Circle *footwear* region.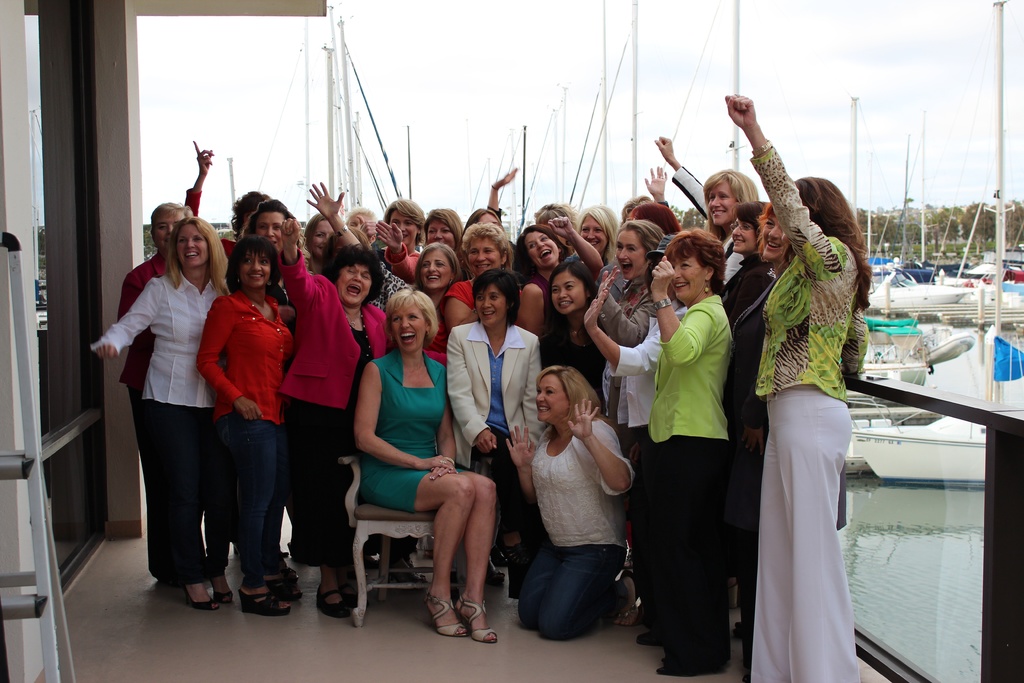
Region: left=499, top=529, right=536, bottom=574.
